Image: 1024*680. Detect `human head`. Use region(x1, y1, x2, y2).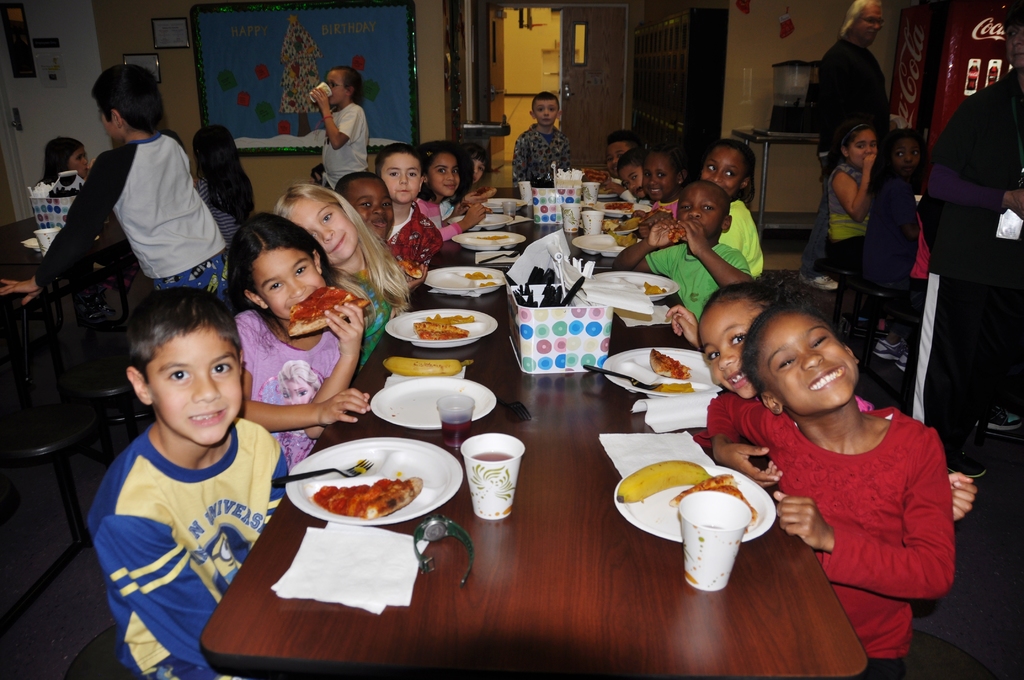
region(621, 145, 648, 201).
